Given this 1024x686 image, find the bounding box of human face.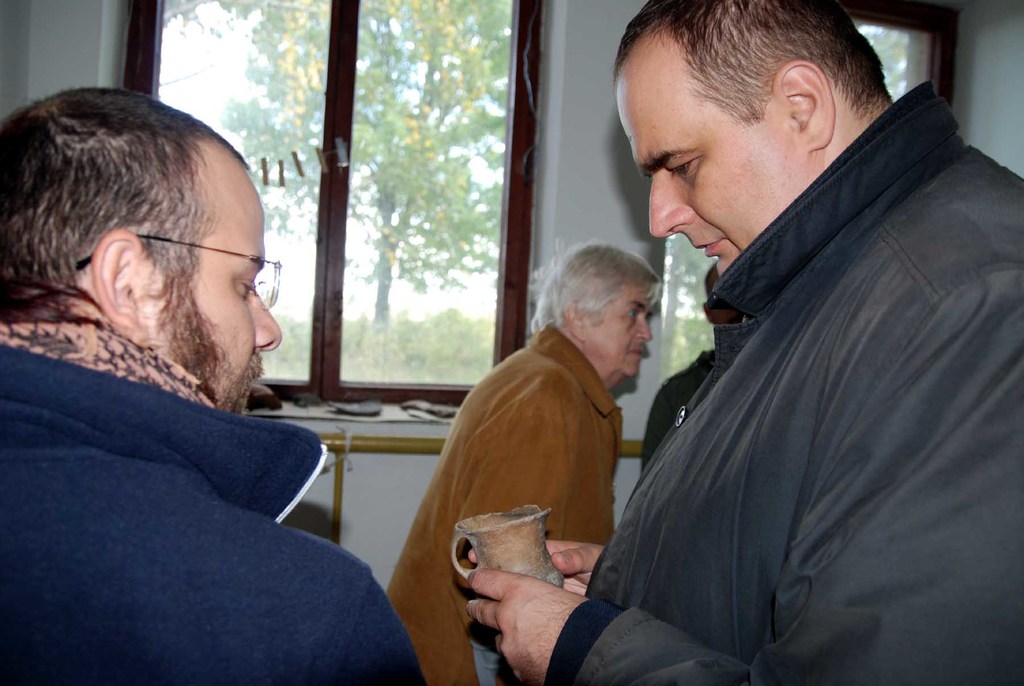
l=147, t=140, r=283, b=418.
